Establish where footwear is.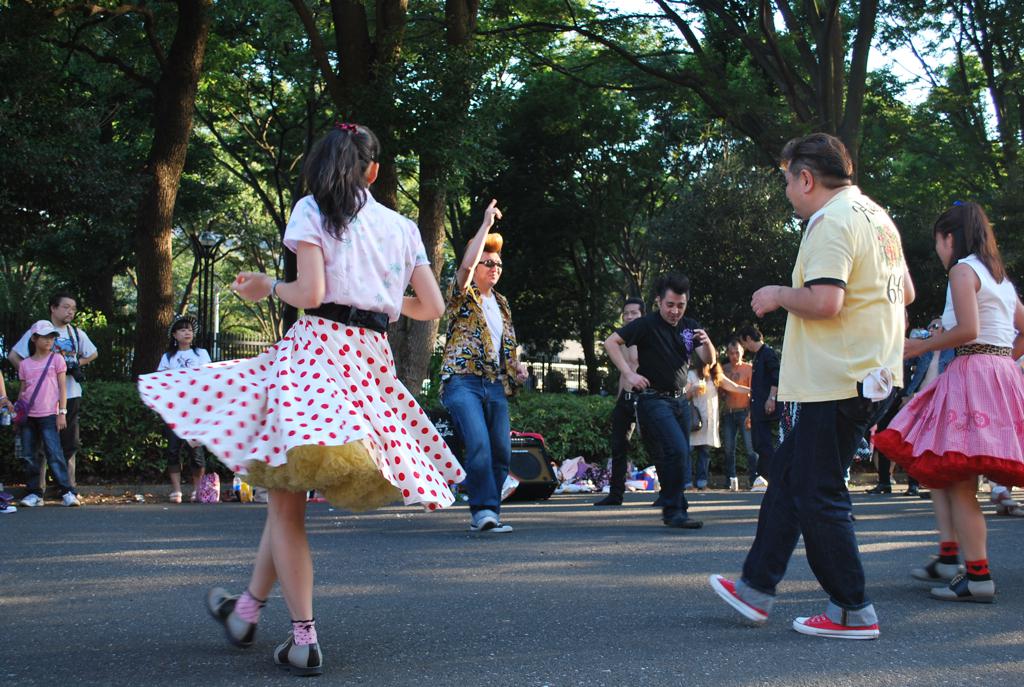
Established at left=732, top=478, right=740, bottom=486.
